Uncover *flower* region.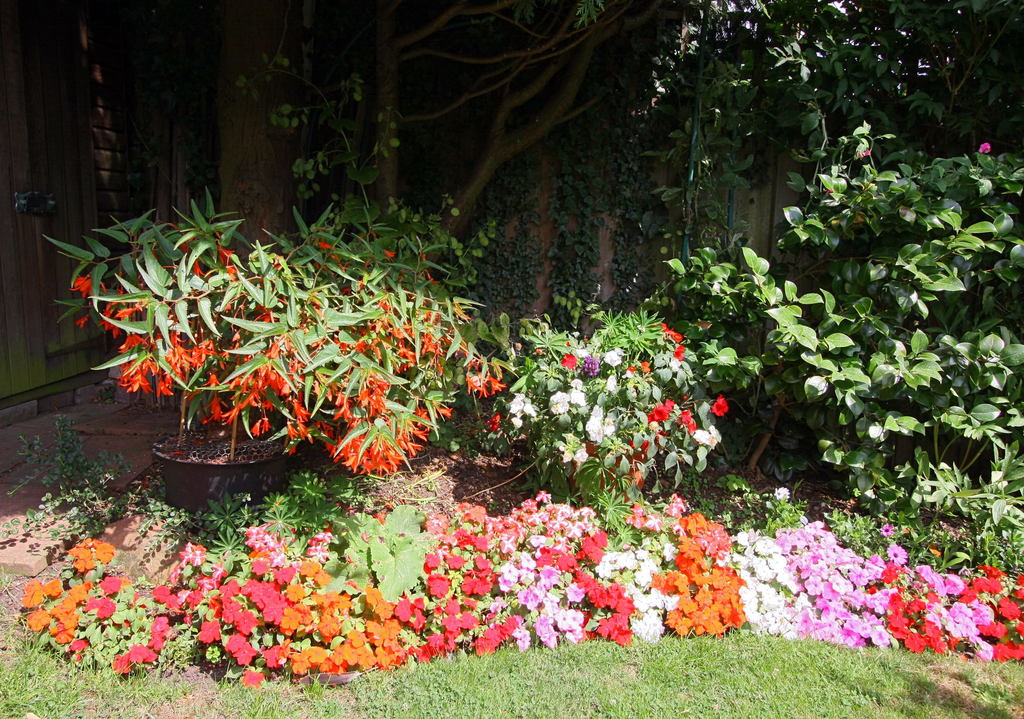
Uncovered: bbox(694, 424, 725, 449).
